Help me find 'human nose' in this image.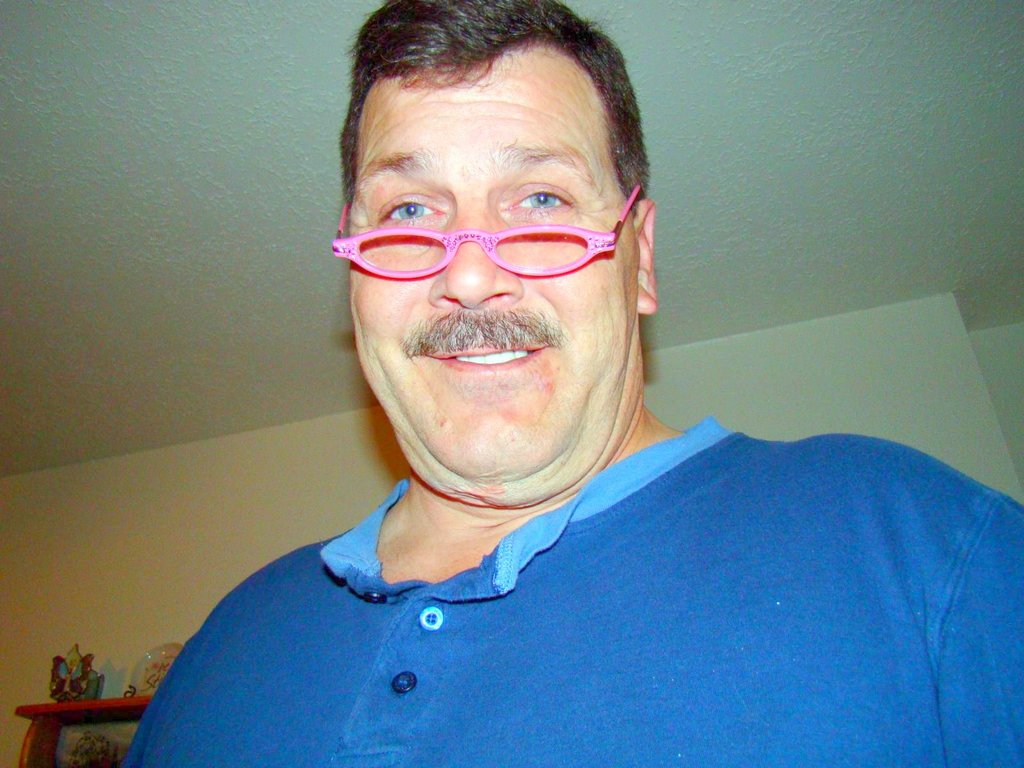
Found it: x1=422, y1=199, x2=523, y2=307.
